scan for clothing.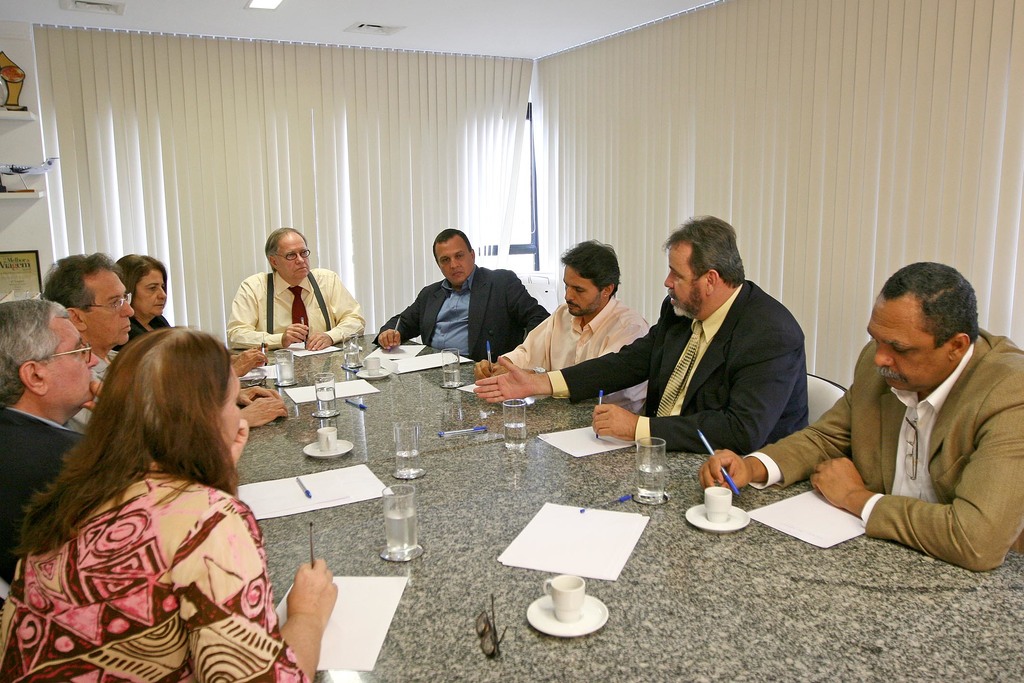
Scan result: left=0, top=400, right=81, bottom=586.
